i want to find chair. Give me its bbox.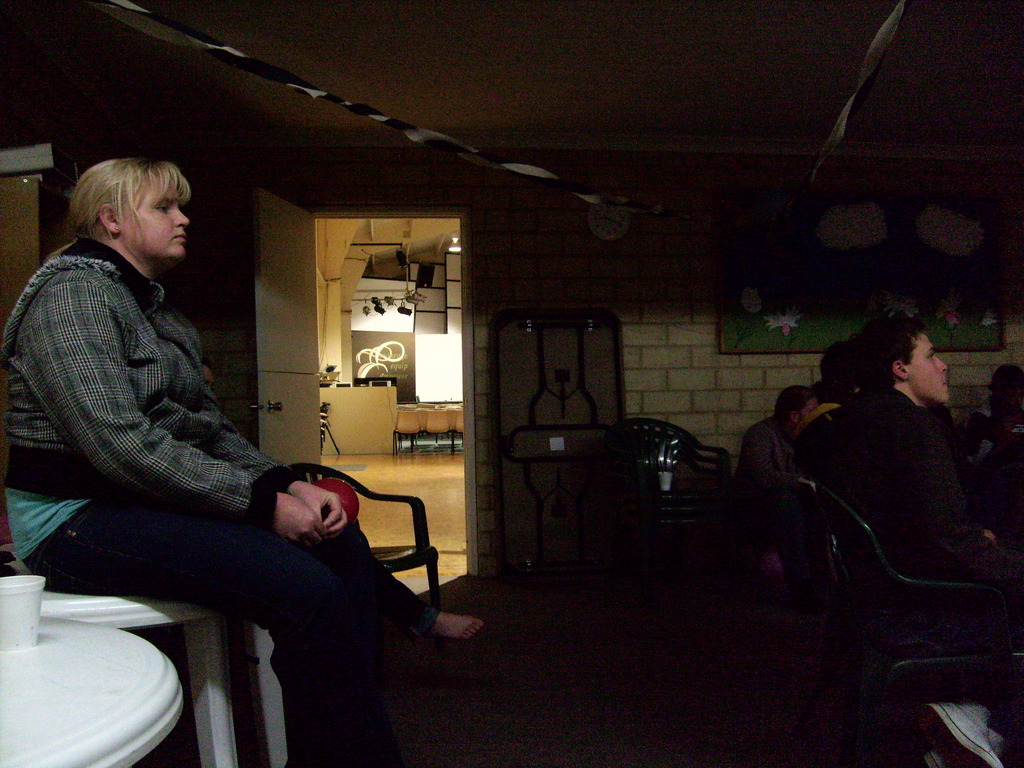
(283, 463, 436, 607).
